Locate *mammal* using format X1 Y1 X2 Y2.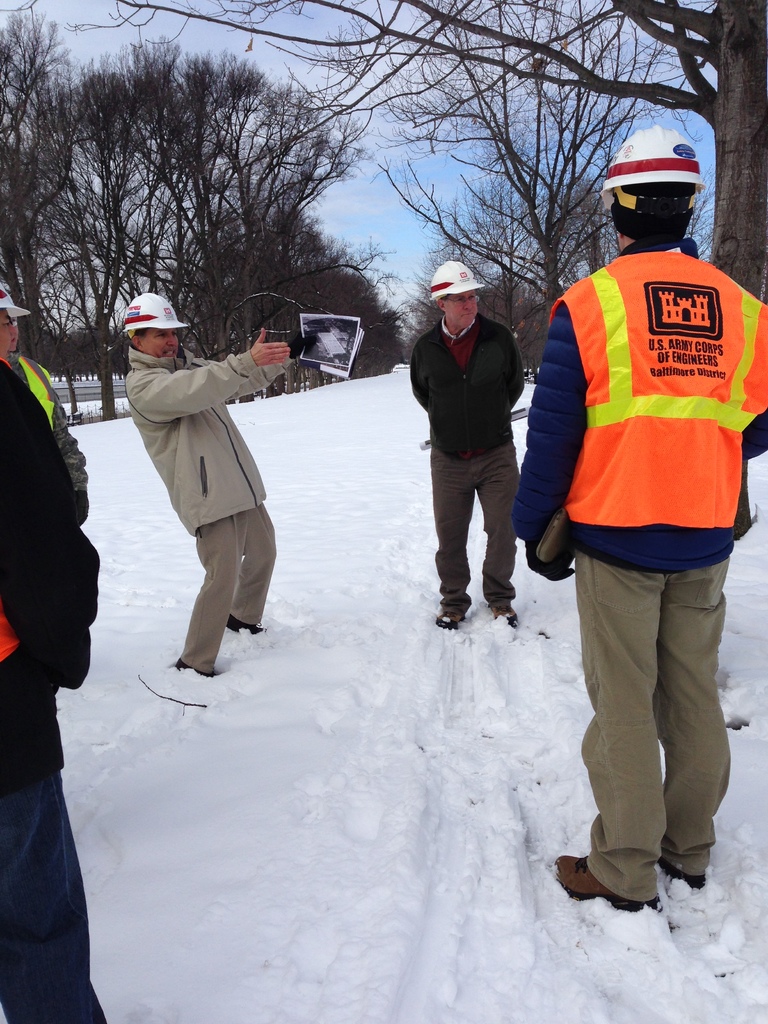
124 293 308 678.
